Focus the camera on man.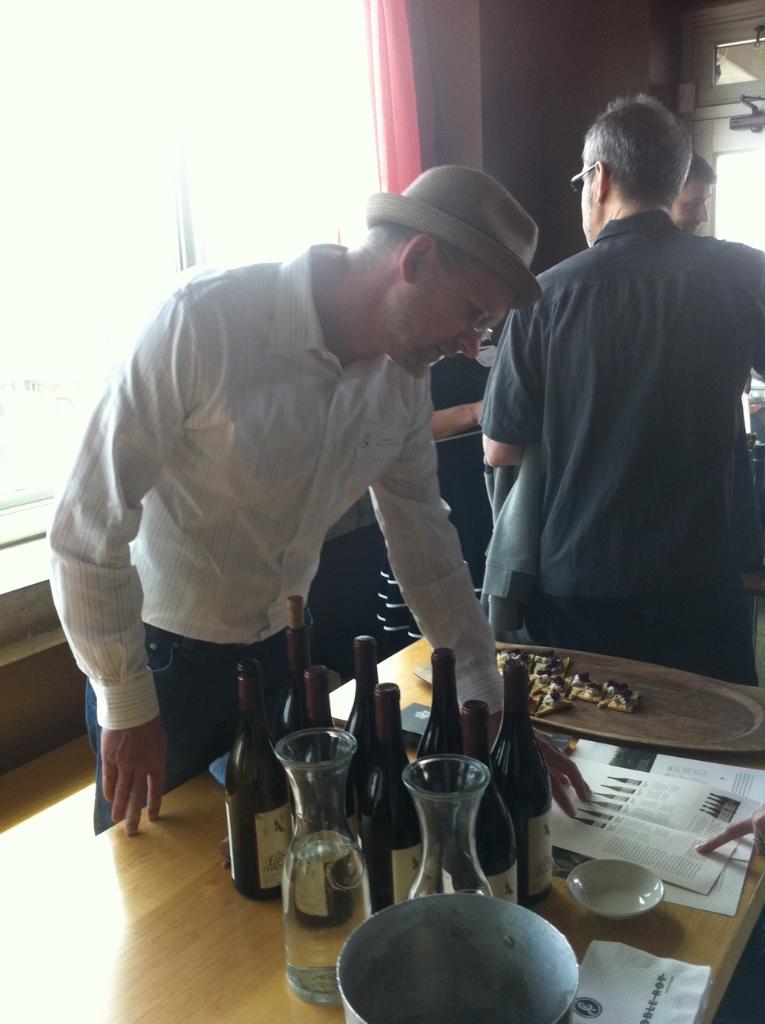
Focus region: left=55, top=175, right=558, bottom=868.
